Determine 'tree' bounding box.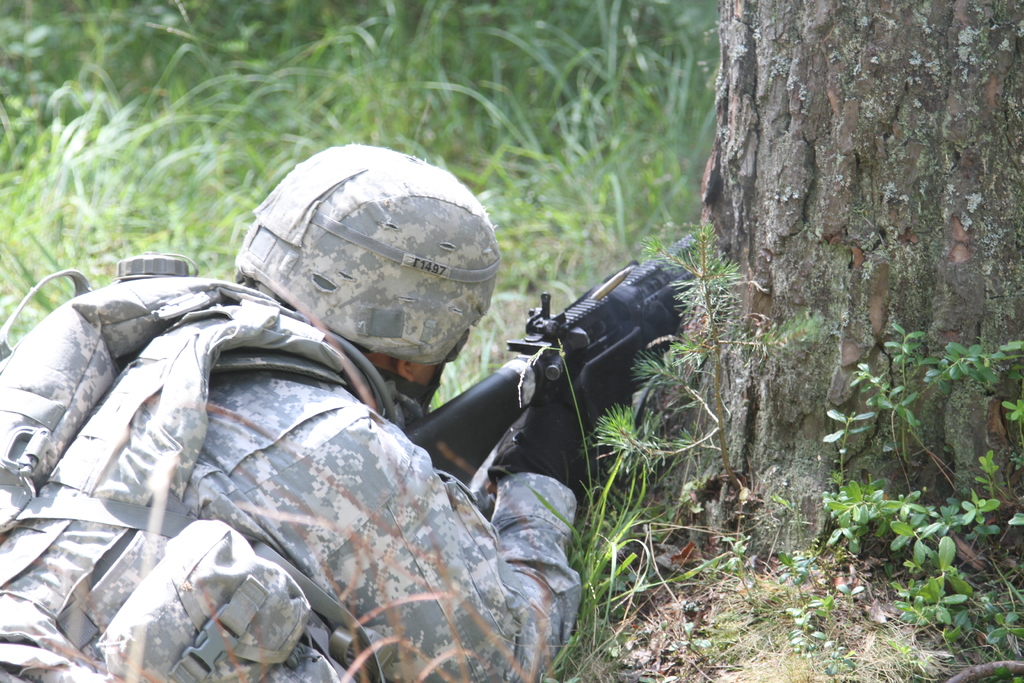
Determined: 644:0:1023:579.
